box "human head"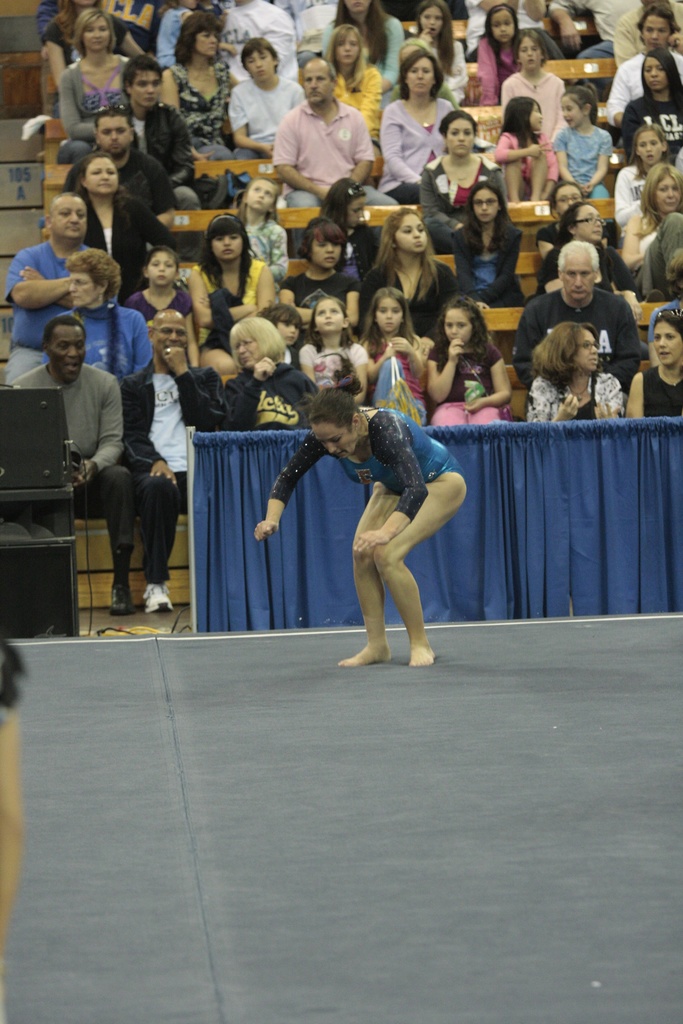
Rect(402, 49, 441, 97)
